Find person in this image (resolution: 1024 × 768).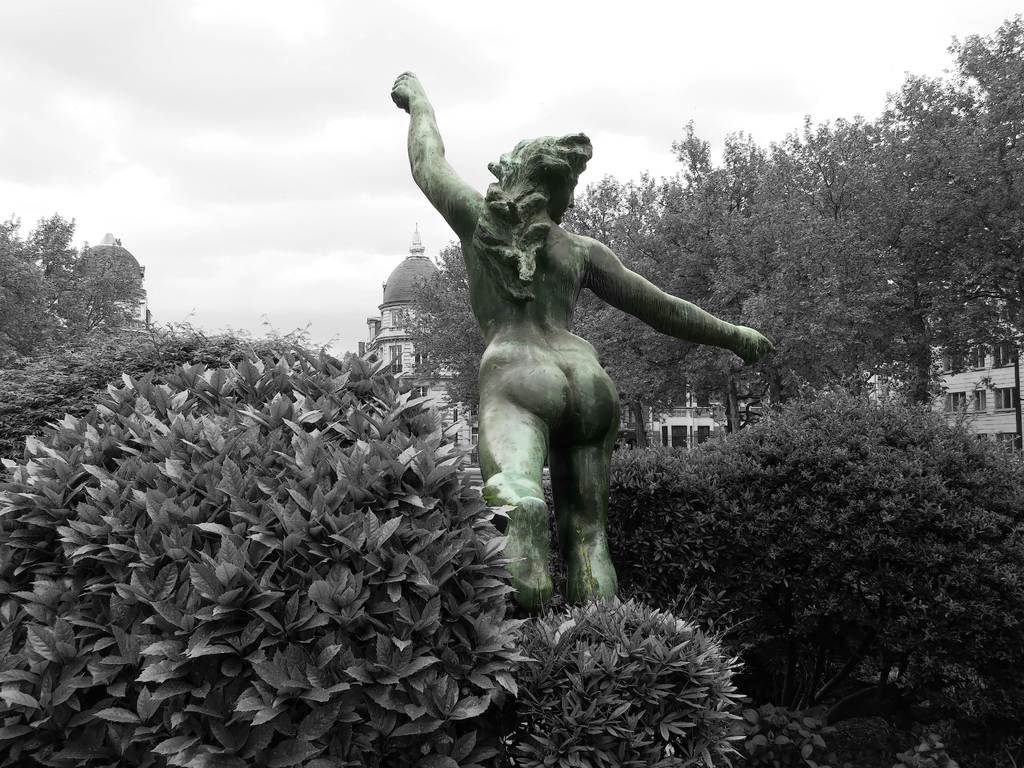
(left=428, top=108, right=766, bottom=644).
